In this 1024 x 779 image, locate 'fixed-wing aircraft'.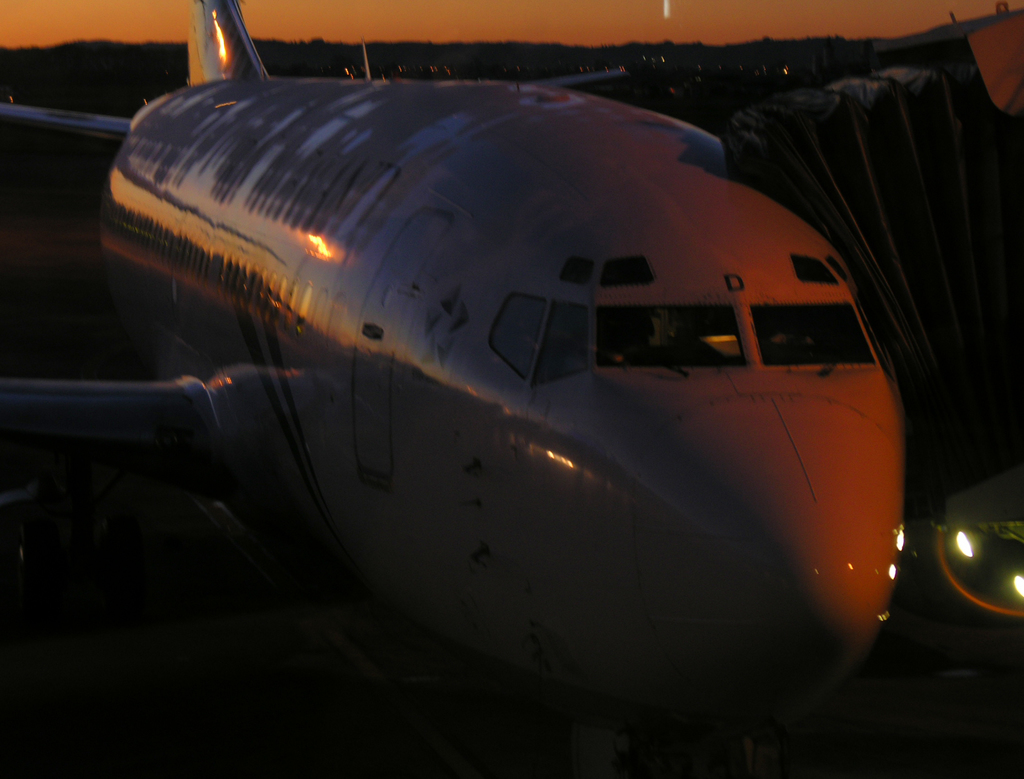
Bounding box: [0, 0, 909, 778].
